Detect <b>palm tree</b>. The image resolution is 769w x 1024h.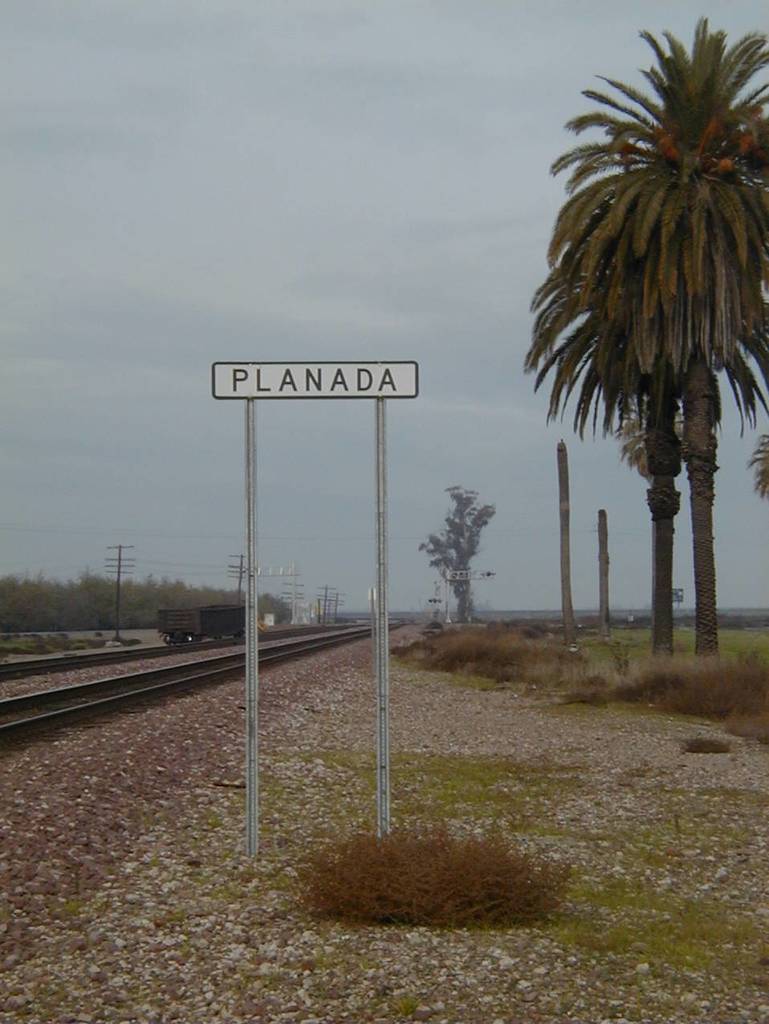
pyautogui.locateOnScreen(549, 17, 768, 657).
